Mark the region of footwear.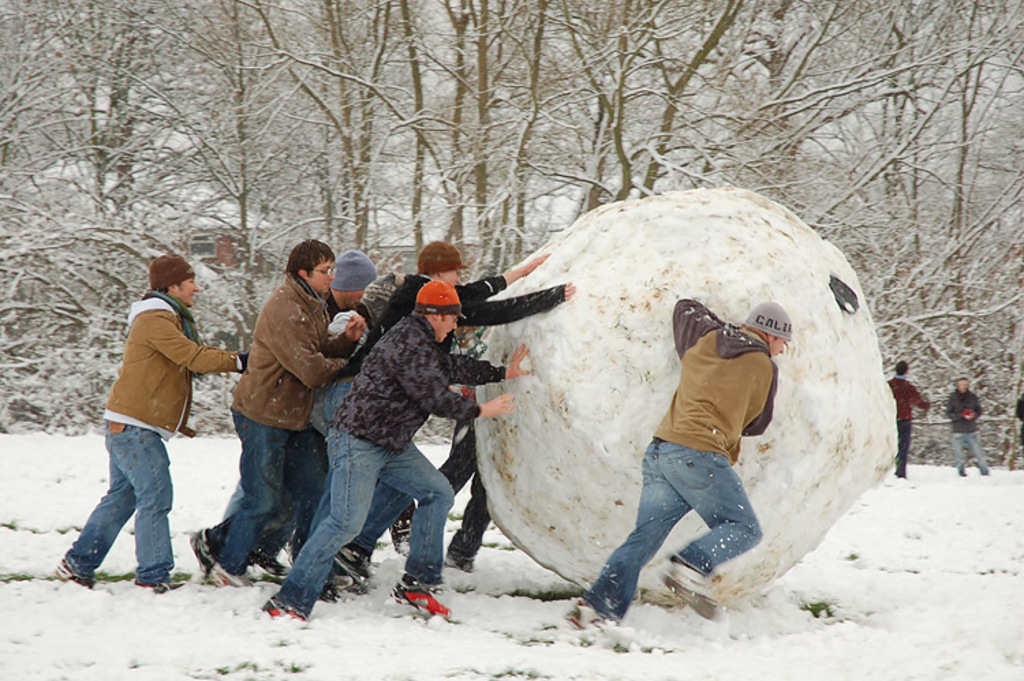
Region: [left=336, top=545, right=367, bottom=583].
